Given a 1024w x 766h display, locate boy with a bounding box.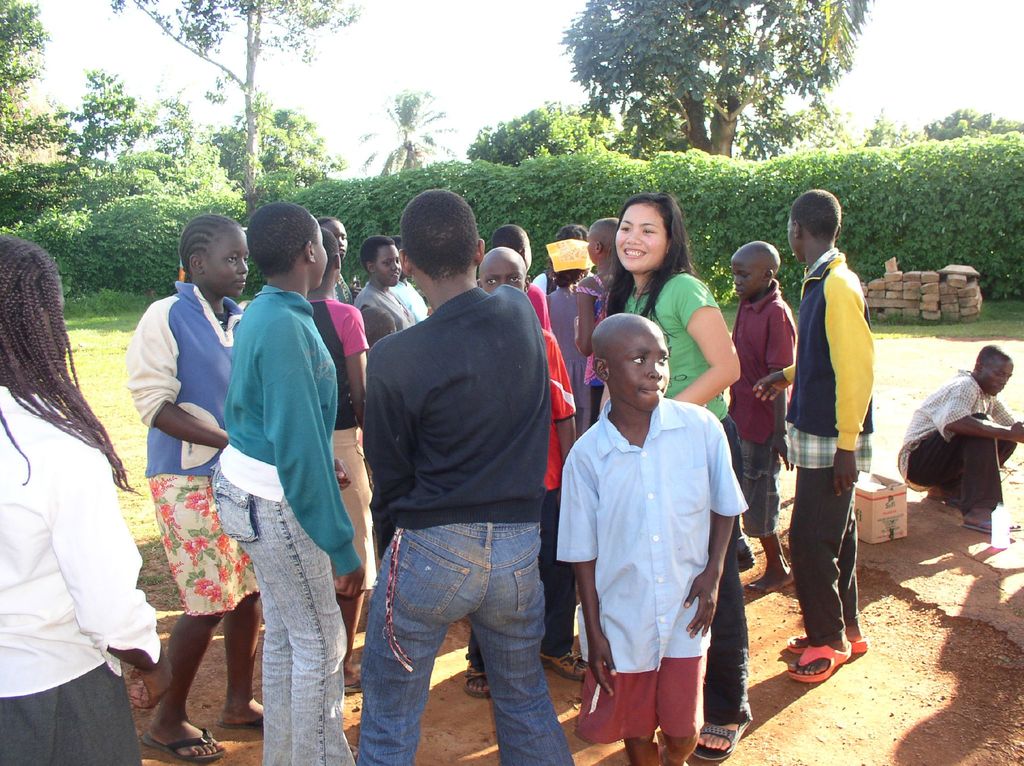
Located: 557/309/746/765.
